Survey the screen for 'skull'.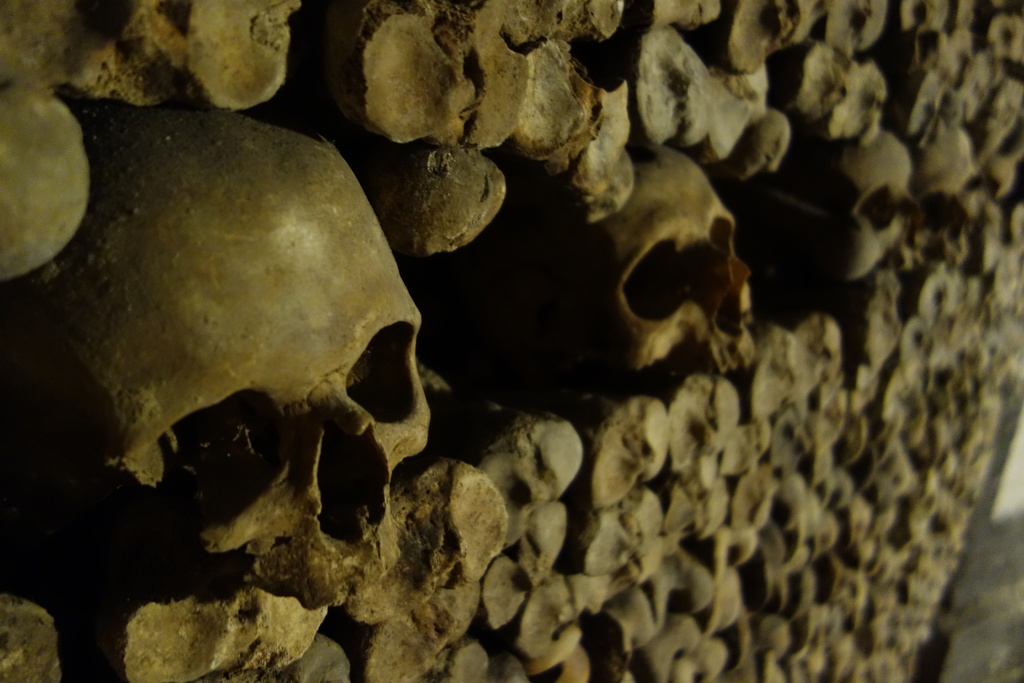
Survey found: (x1=958, y1=109, x2=1023, y2=220).
